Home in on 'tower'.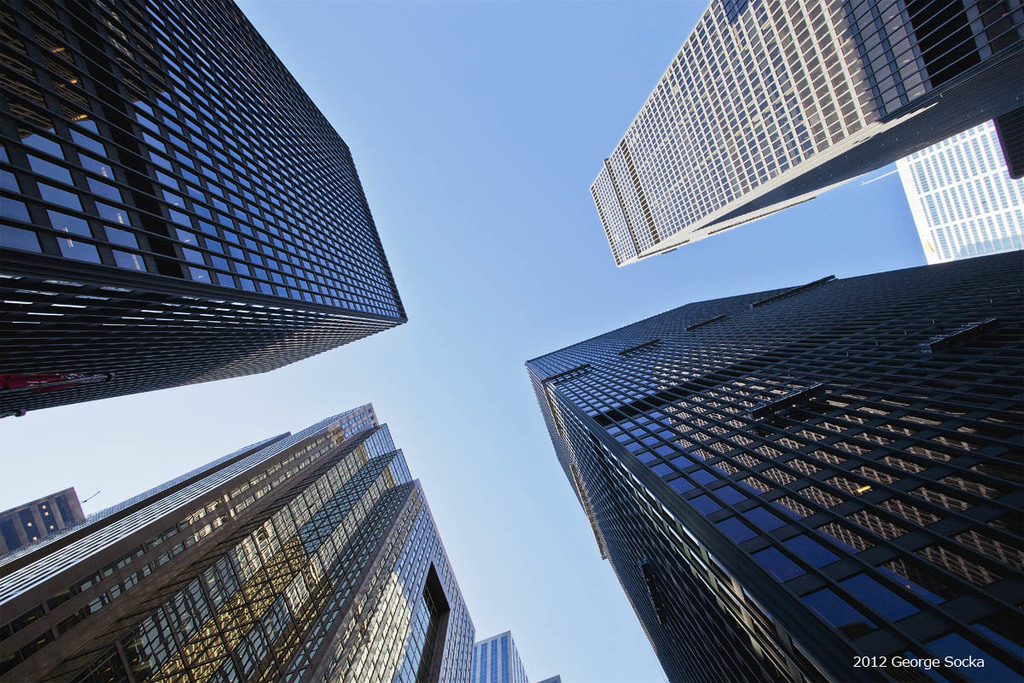
Homed in at locate(0, 406, 556, 682).
